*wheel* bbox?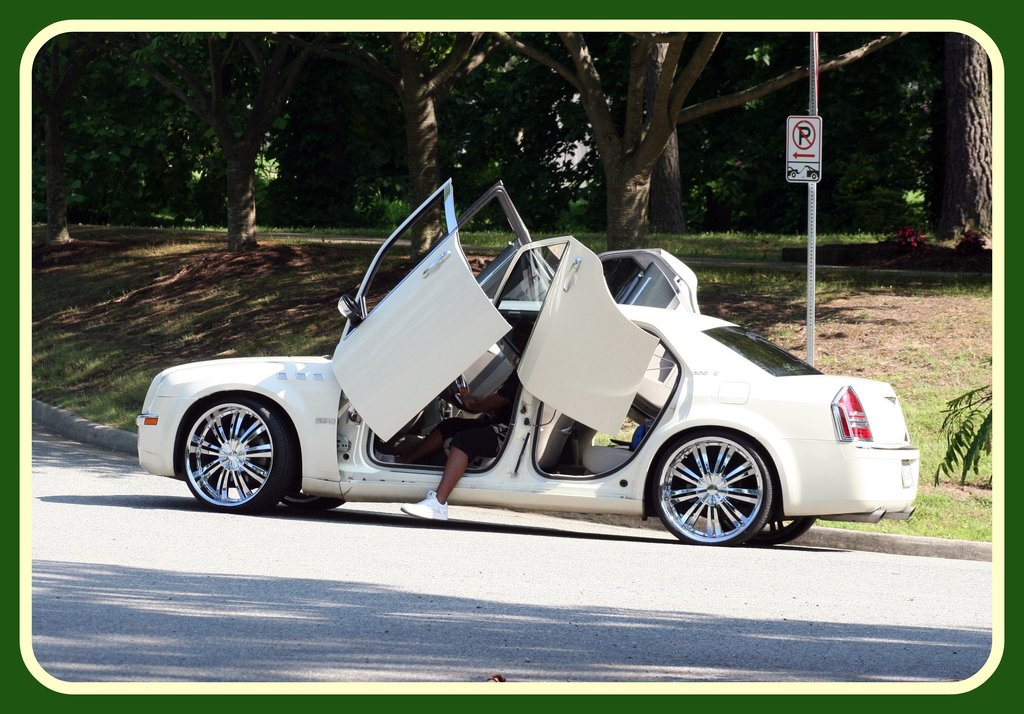
(left=181, top=399, right=297, bottom=514)
